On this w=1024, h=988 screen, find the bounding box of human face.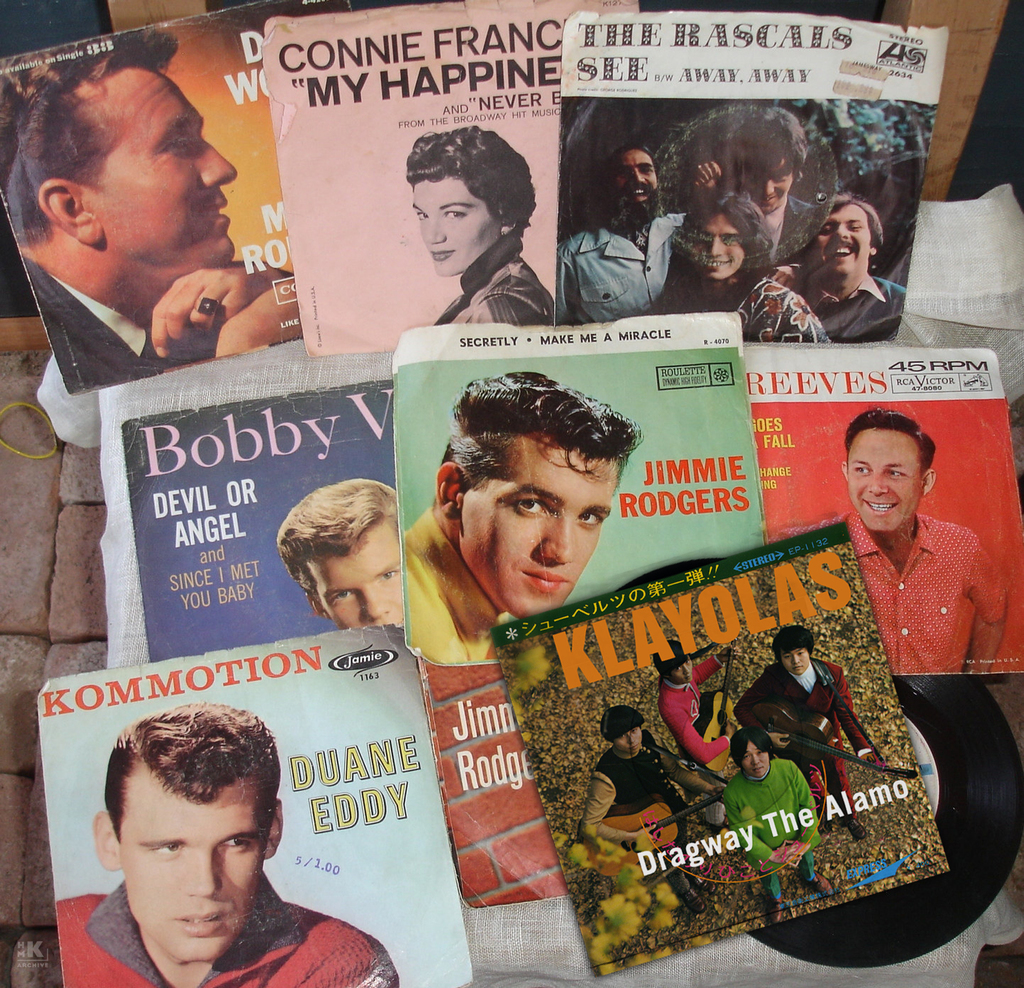
Bounding box: crop(614, 146, 660, 202).
